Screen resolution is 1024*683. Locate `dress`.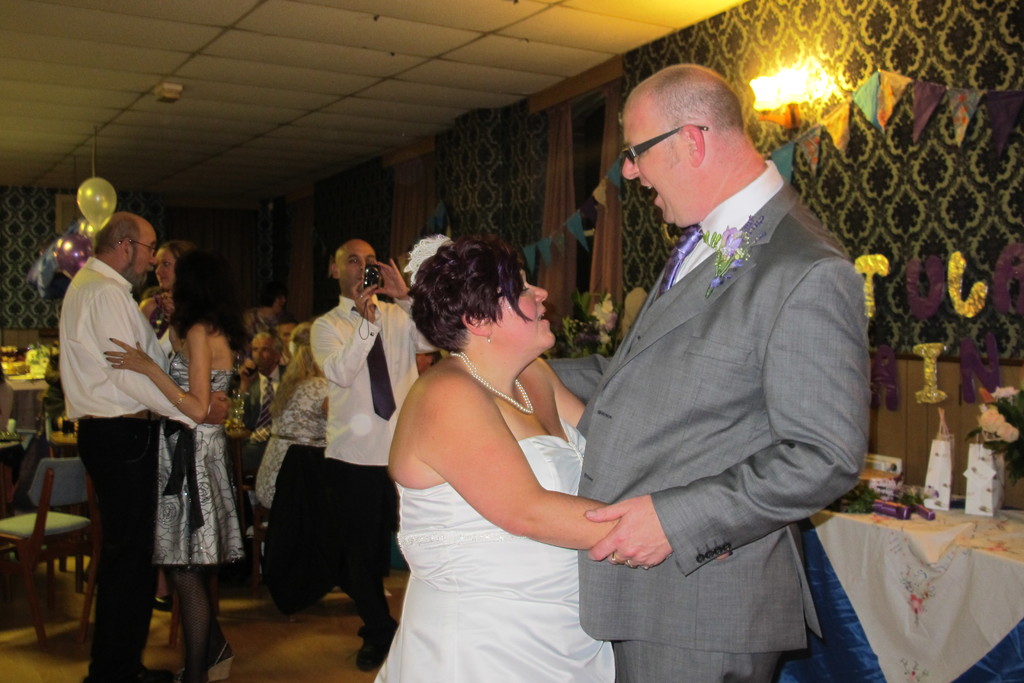
<region>374, 419, 614, 682</region>.
